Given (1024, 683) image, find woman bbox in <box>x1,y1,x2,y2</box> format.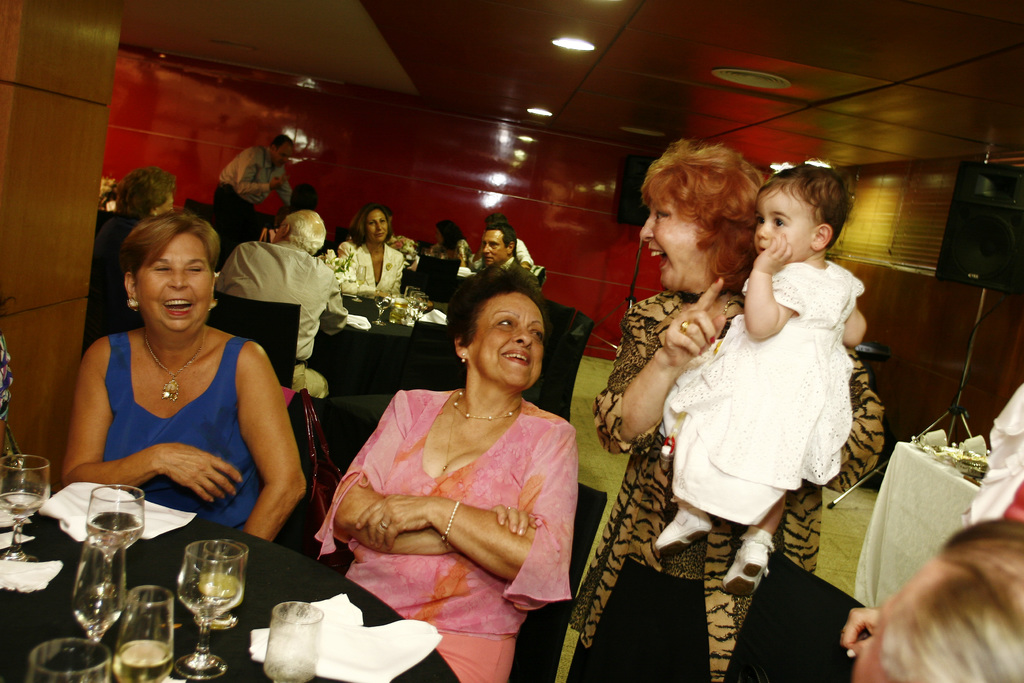
<box>429,218,475,260</box>.
